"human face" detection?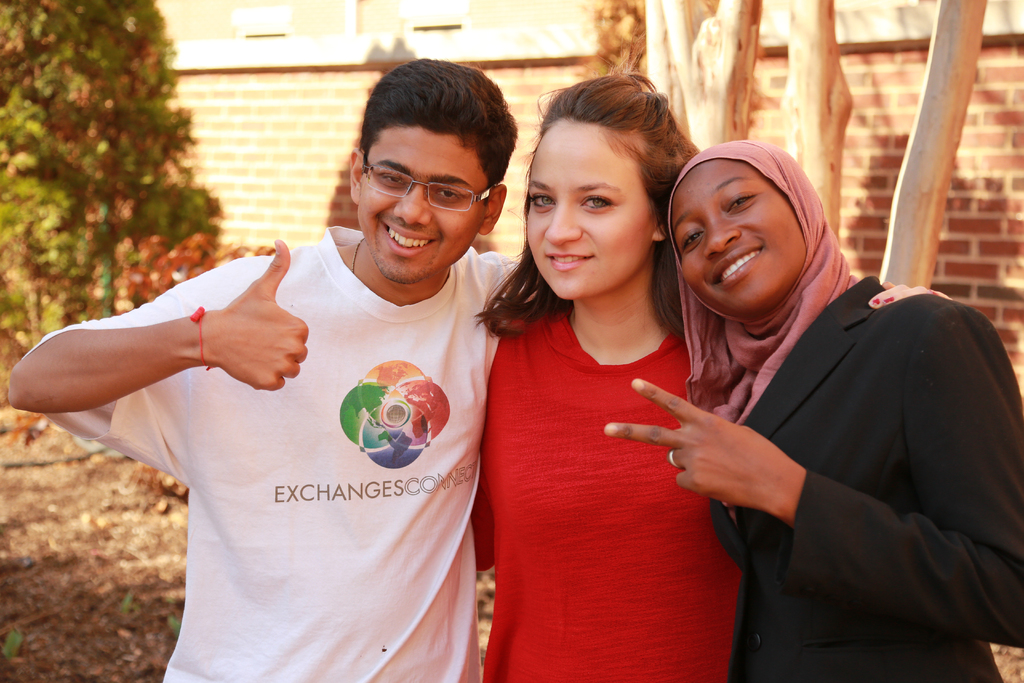
<bbox>525, 117, 661, 304</bbox>
